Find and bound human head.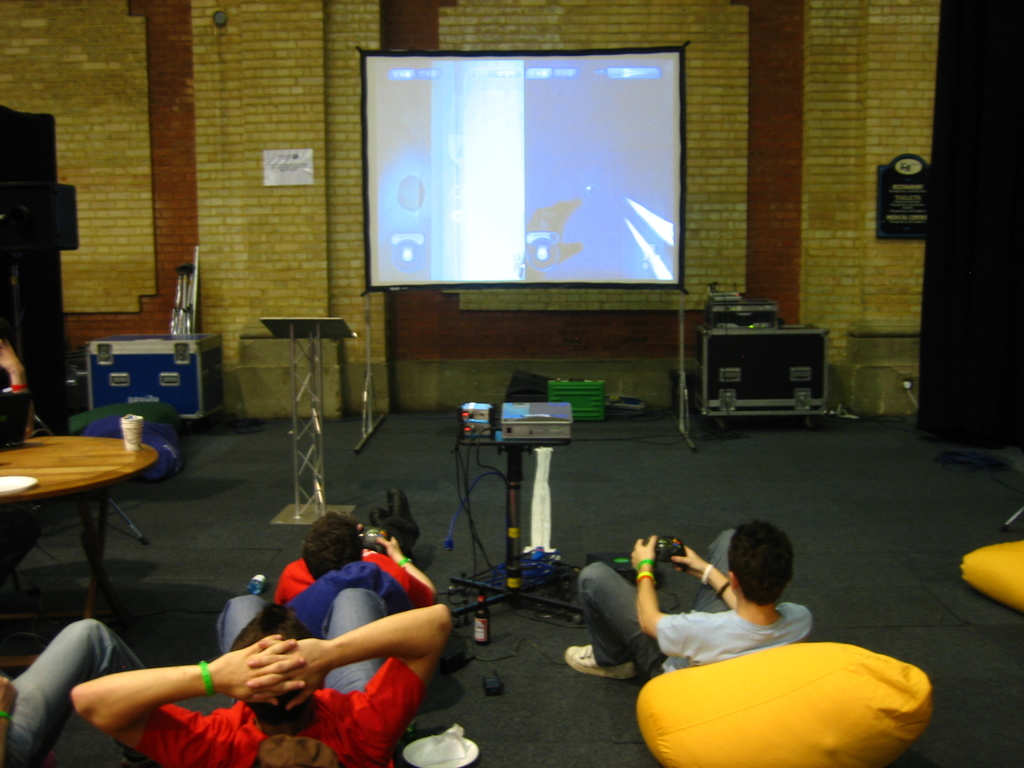
Bound: <bbox>223, 610, 309, 719</bbox>.
